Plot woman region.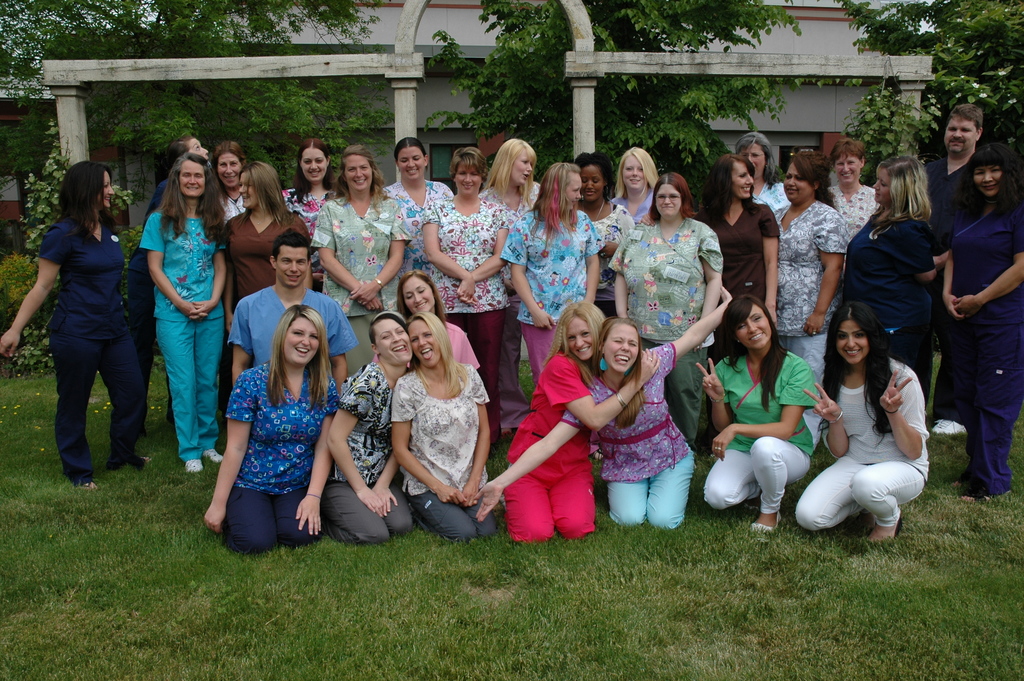
Plotted at 483/136/543/407.
